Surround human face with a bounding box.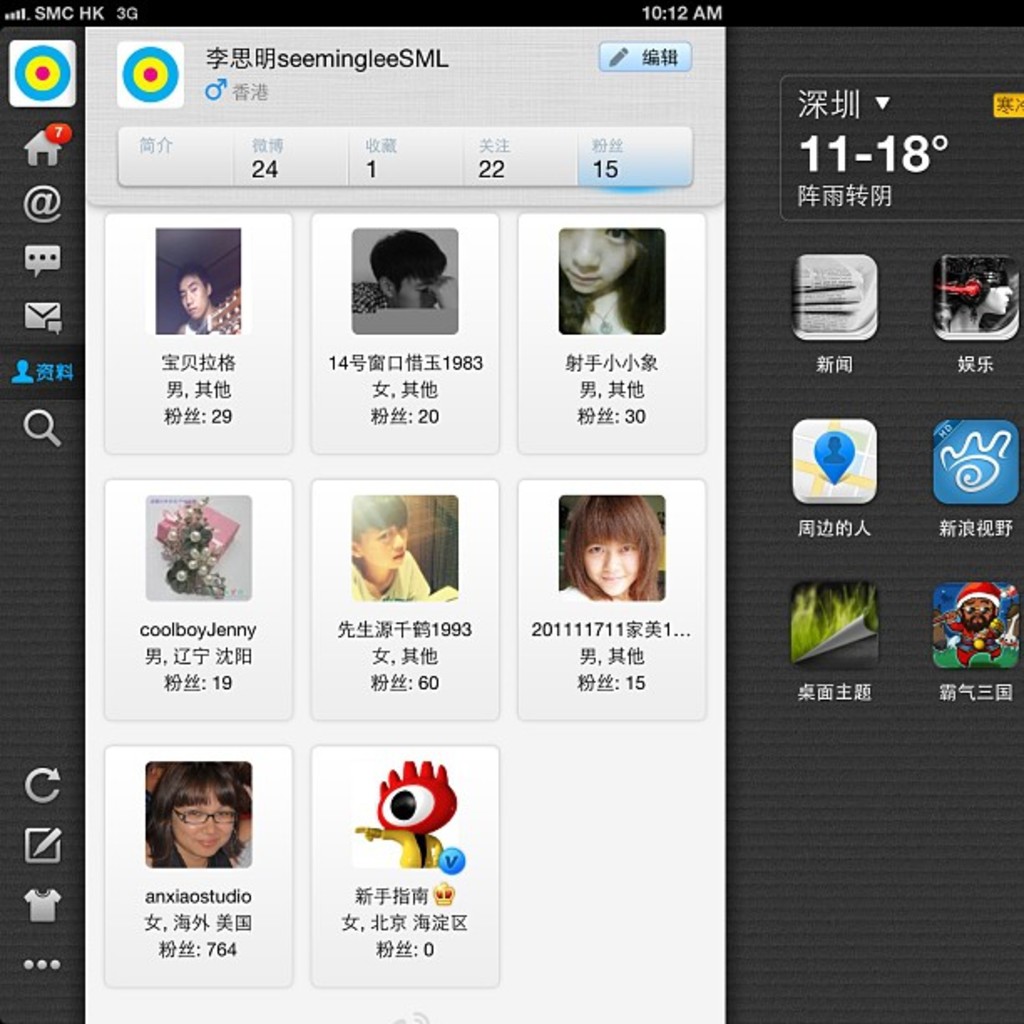
<box>557,228,637,293</box>.
